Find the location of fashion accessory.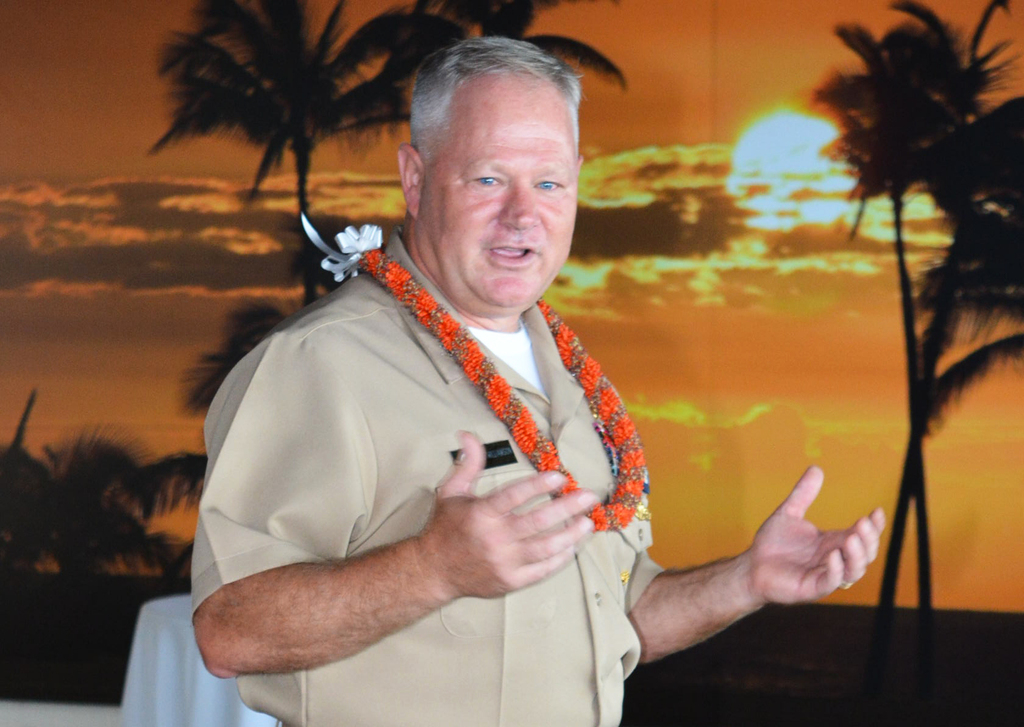
Location: {"left": 295, "top": 206, "right": 648, "bottom": 532}.
